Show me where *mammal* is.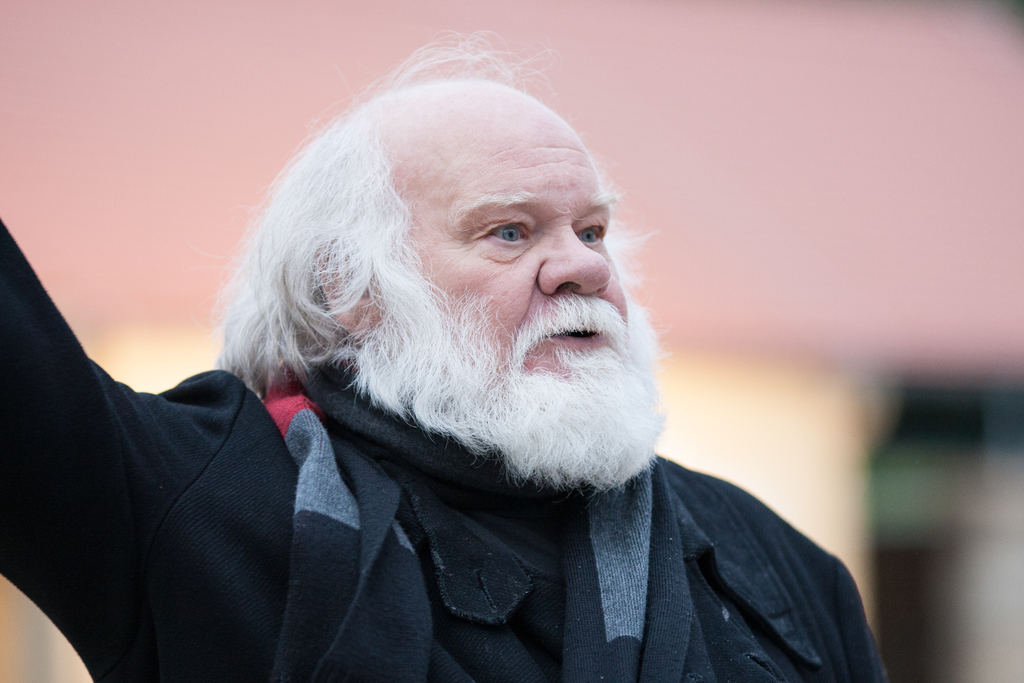
*mammal* is at (left=76, top=43, right=989, bottom=682).
